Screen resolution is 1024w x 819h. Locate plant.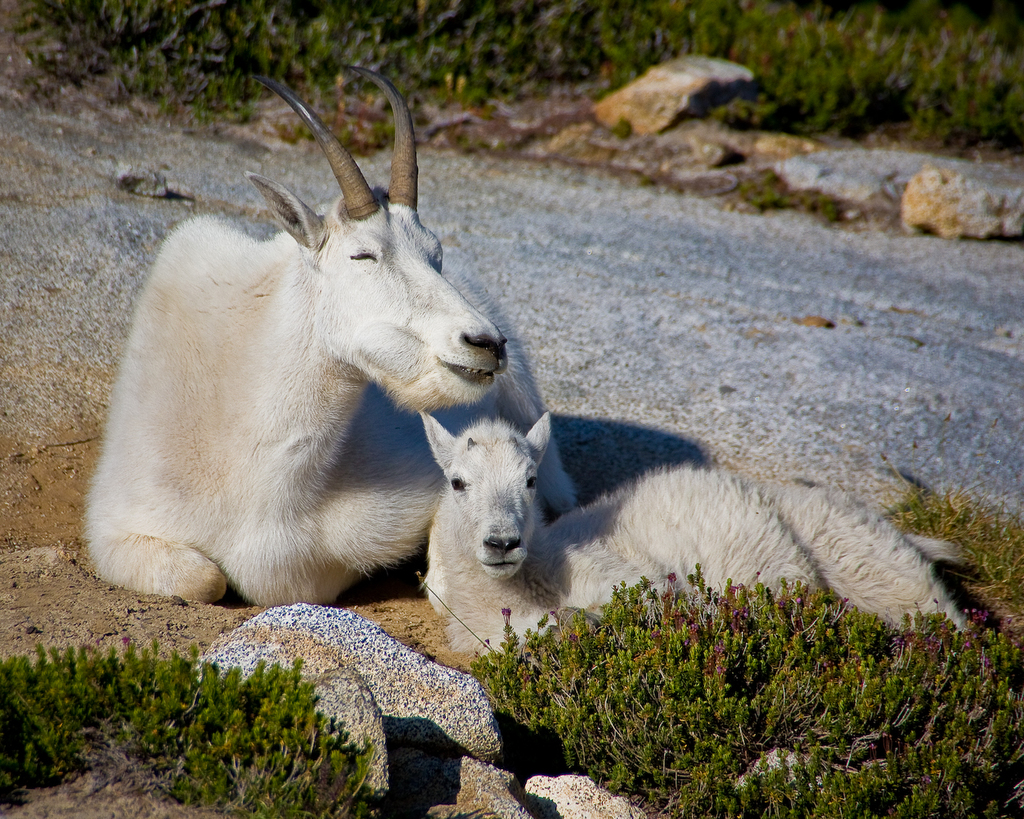
Rect(709, 0, 819, 124).
